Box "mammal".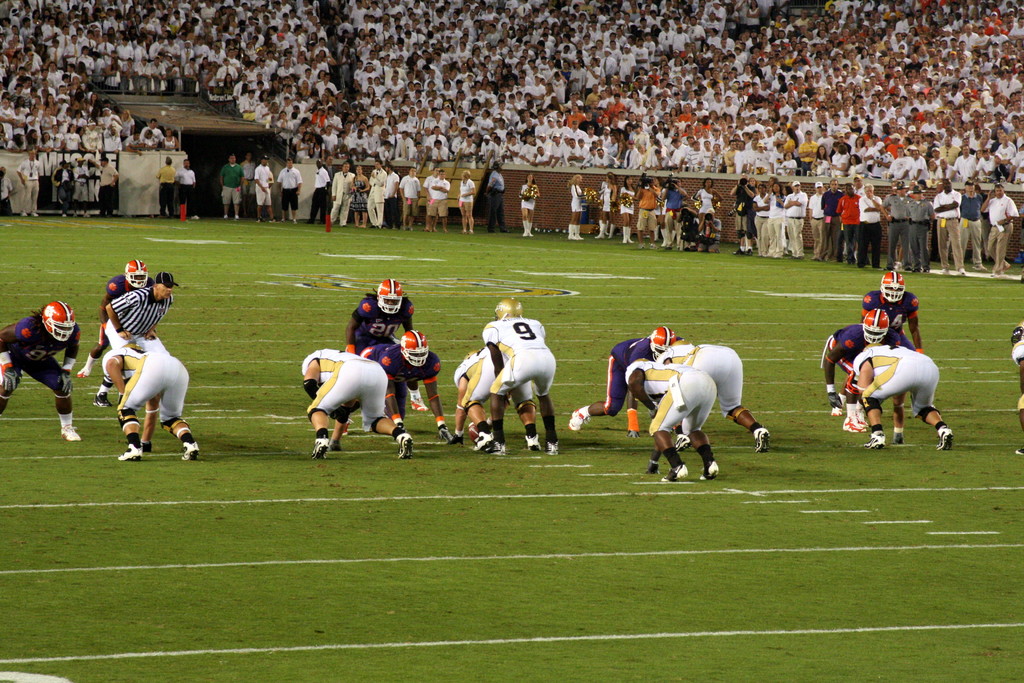
bbox=[72, 257, 152, 376].
